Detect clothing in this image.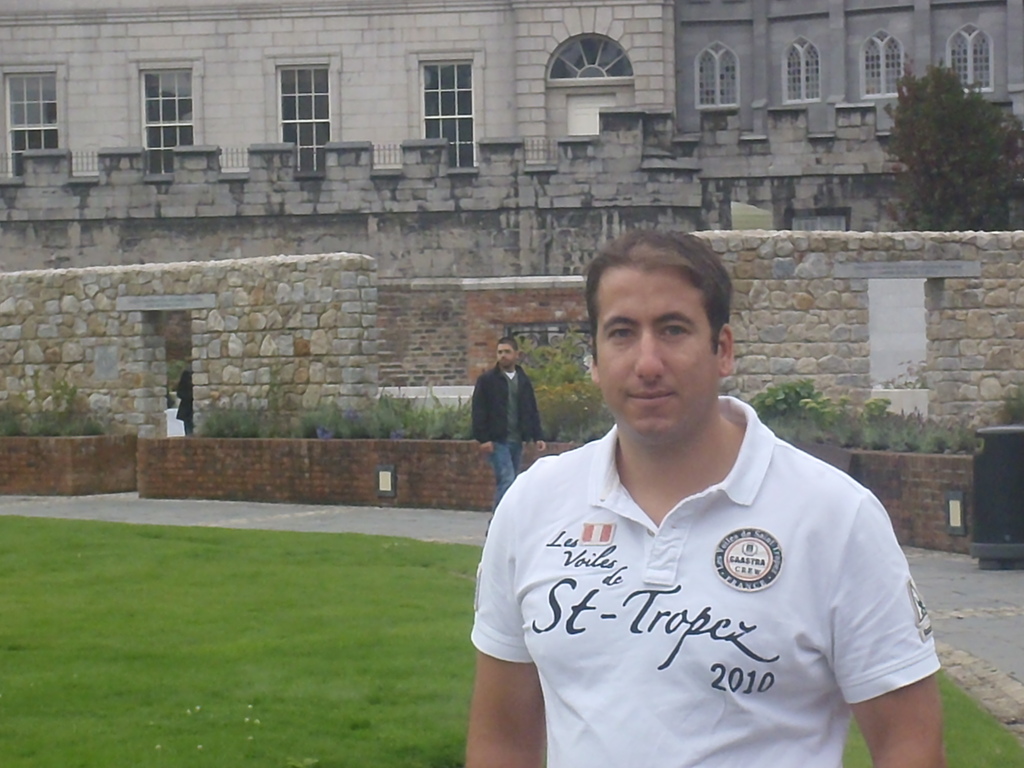
Detection: 467 360 545 515.
